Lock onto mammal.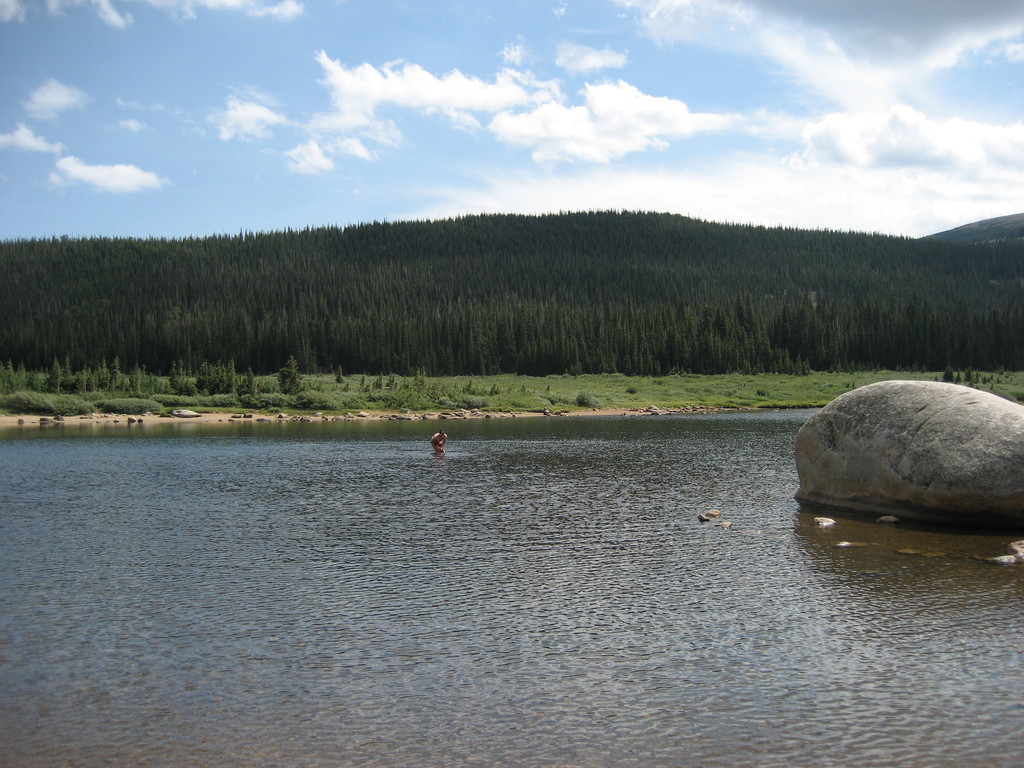
Locked: (428,431,448,456).
